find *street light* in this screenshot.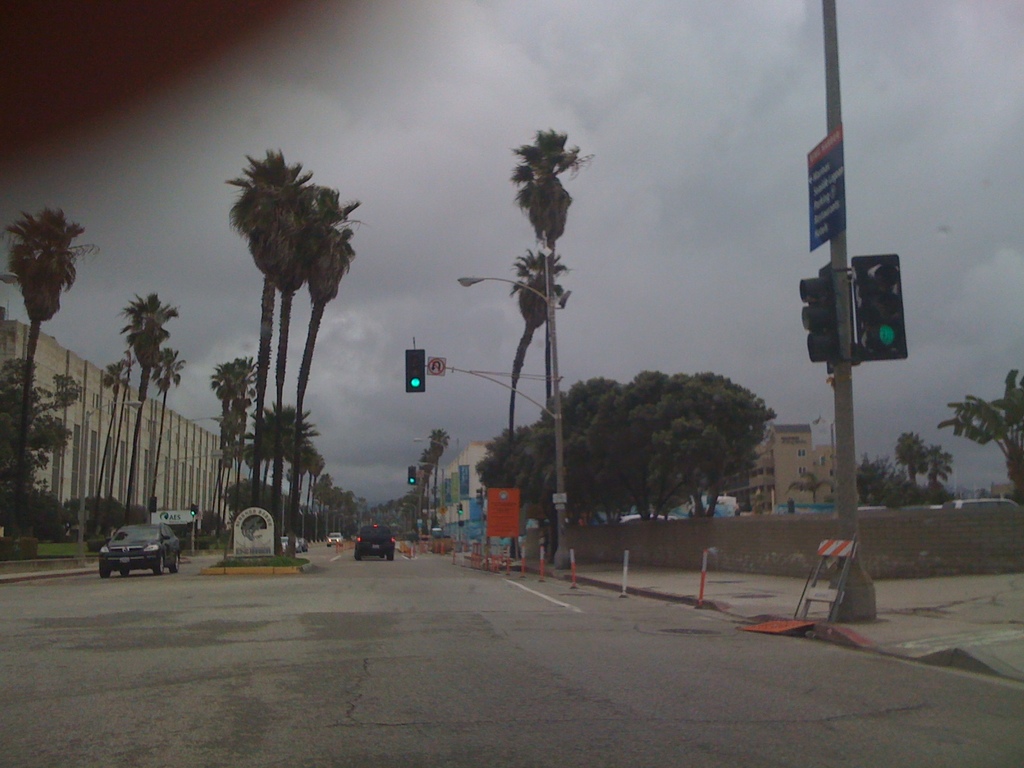
The bounding box for *street light* is 82/399/145/566.
